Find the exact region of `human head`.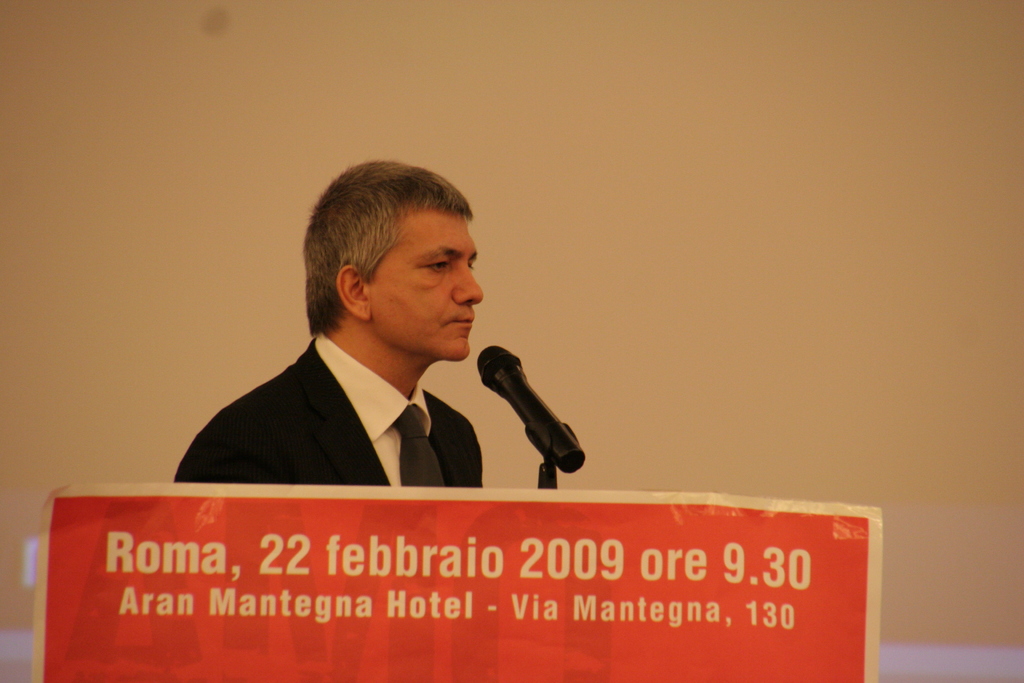
Exact region: [left=289, top=158, right=509, bottom=374].
